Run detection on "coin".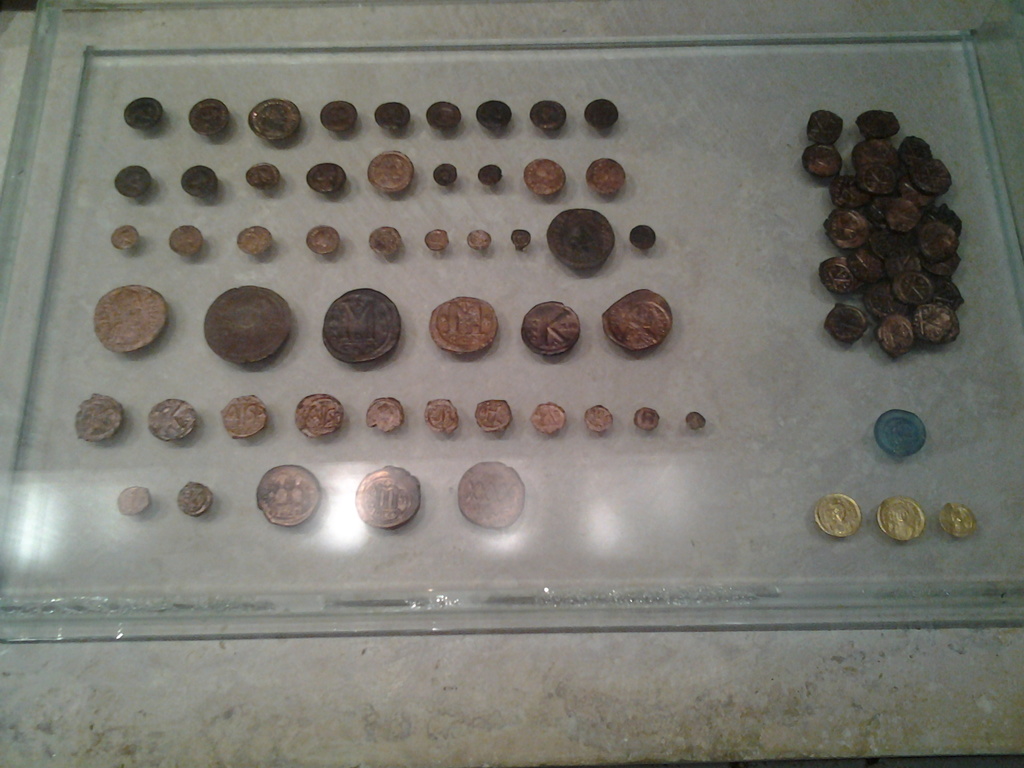
Result: l=245, t=160, r=279, b=191.
